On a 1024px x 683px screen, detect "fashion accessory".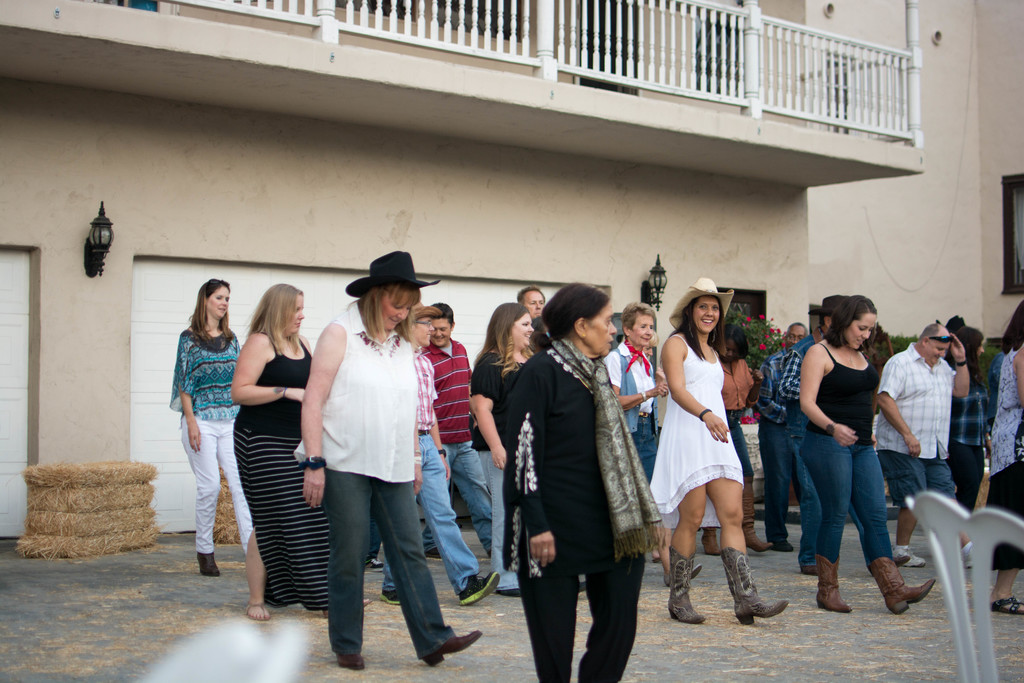
left=408, top=300, right=444, bottom=323.
